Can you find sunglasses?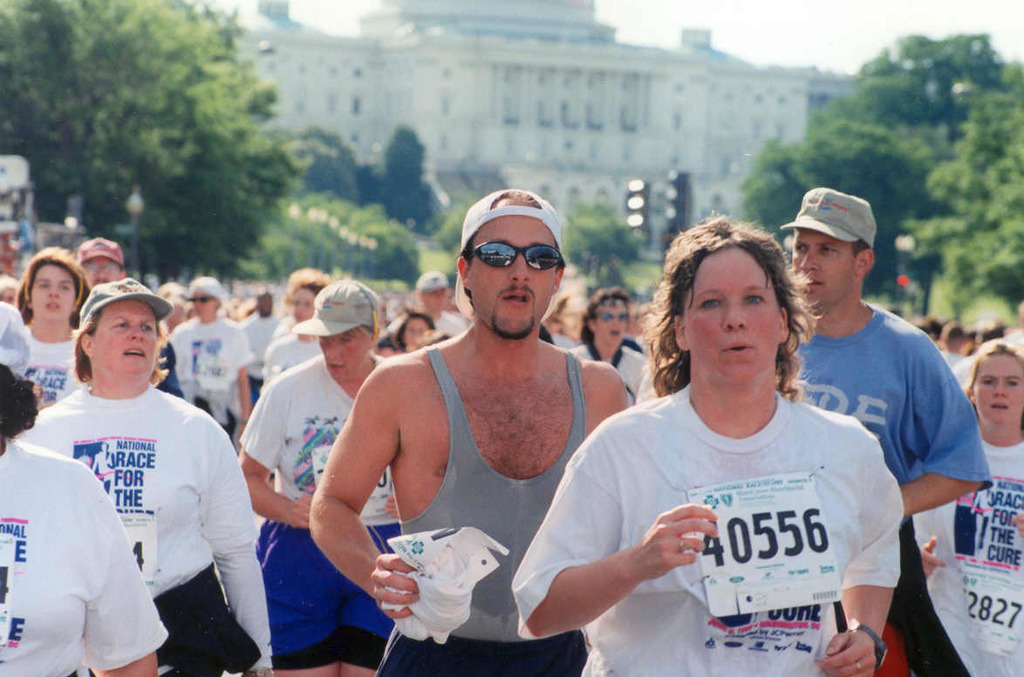
Yes, bounding box: l=595, t=311, r=631, b=318.
